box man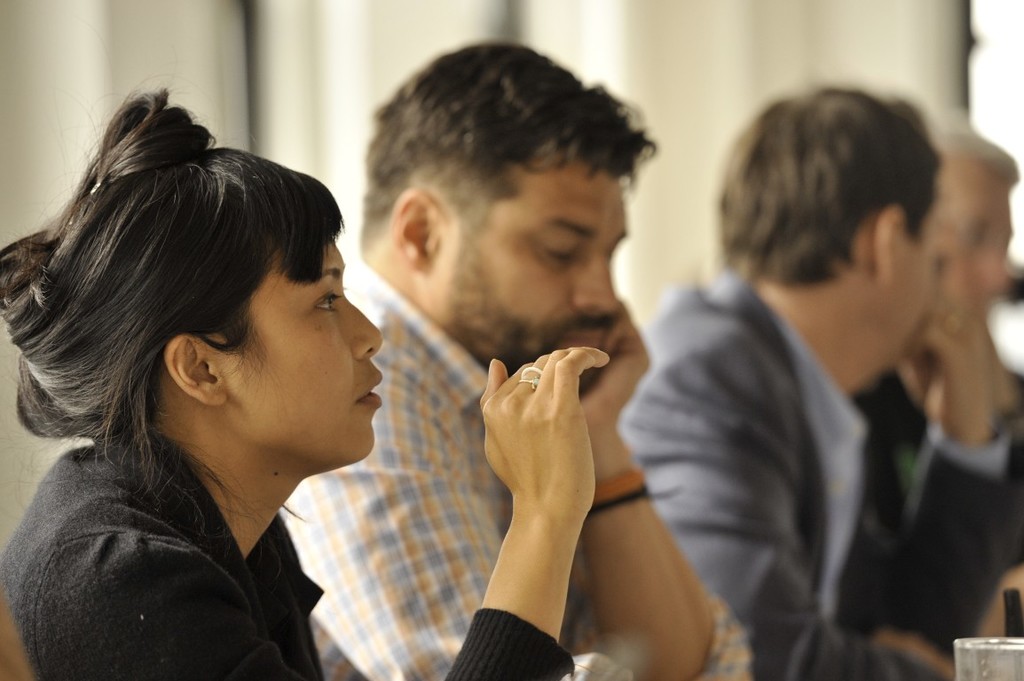
609/85/1014/680
